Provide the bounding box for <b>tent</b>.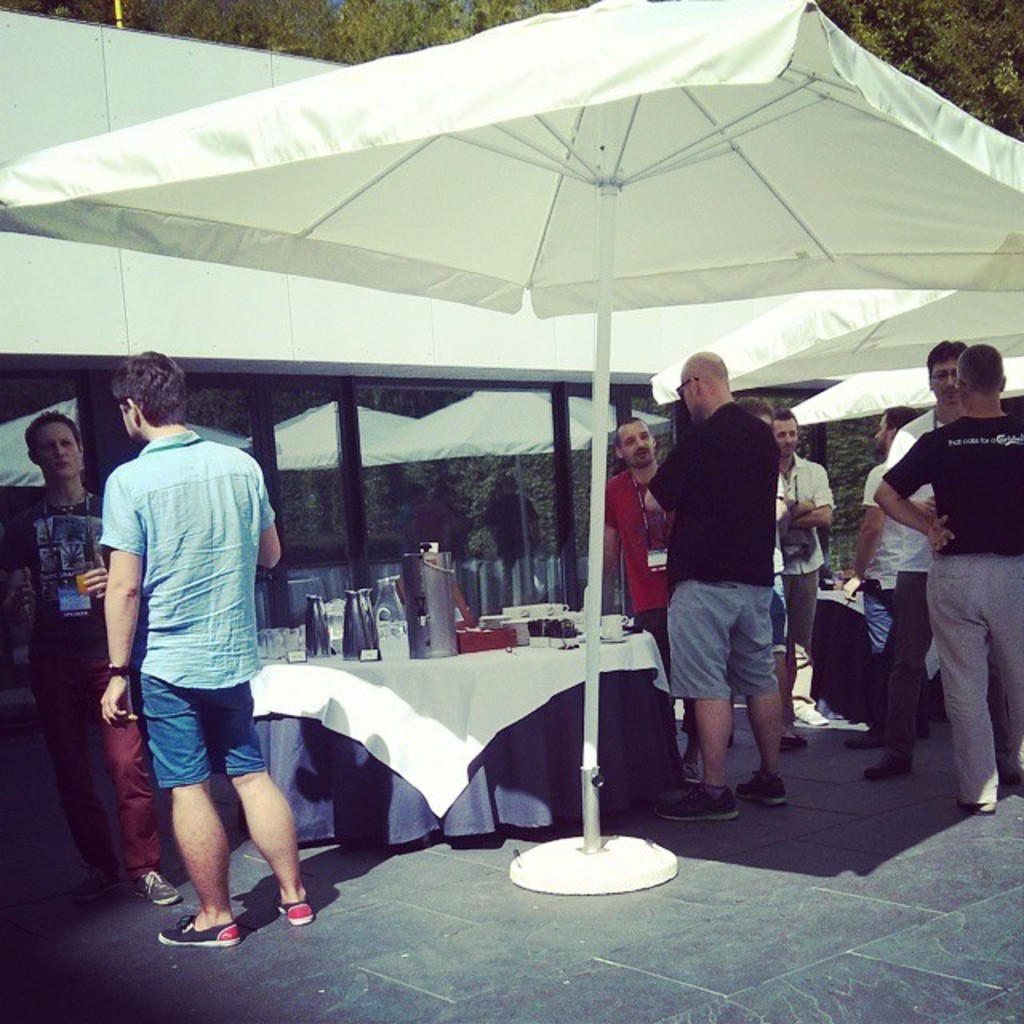
BBox(0, 0, 1022, 853).
